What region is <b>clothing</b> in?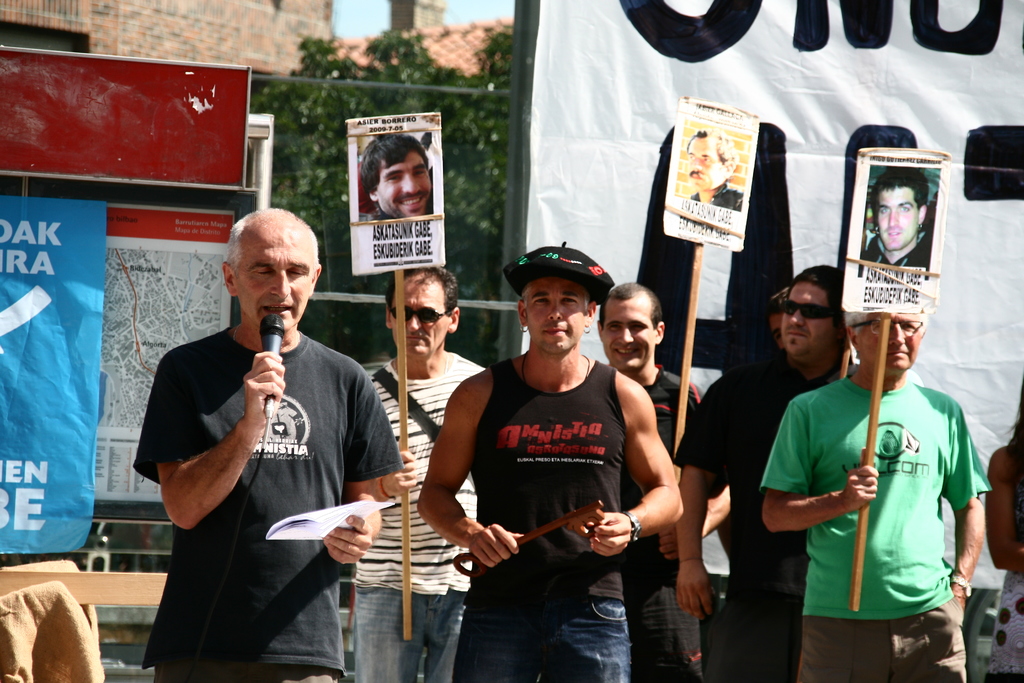
{"left": 130, "top": 330, "right": 398, "bottom": 682}.
